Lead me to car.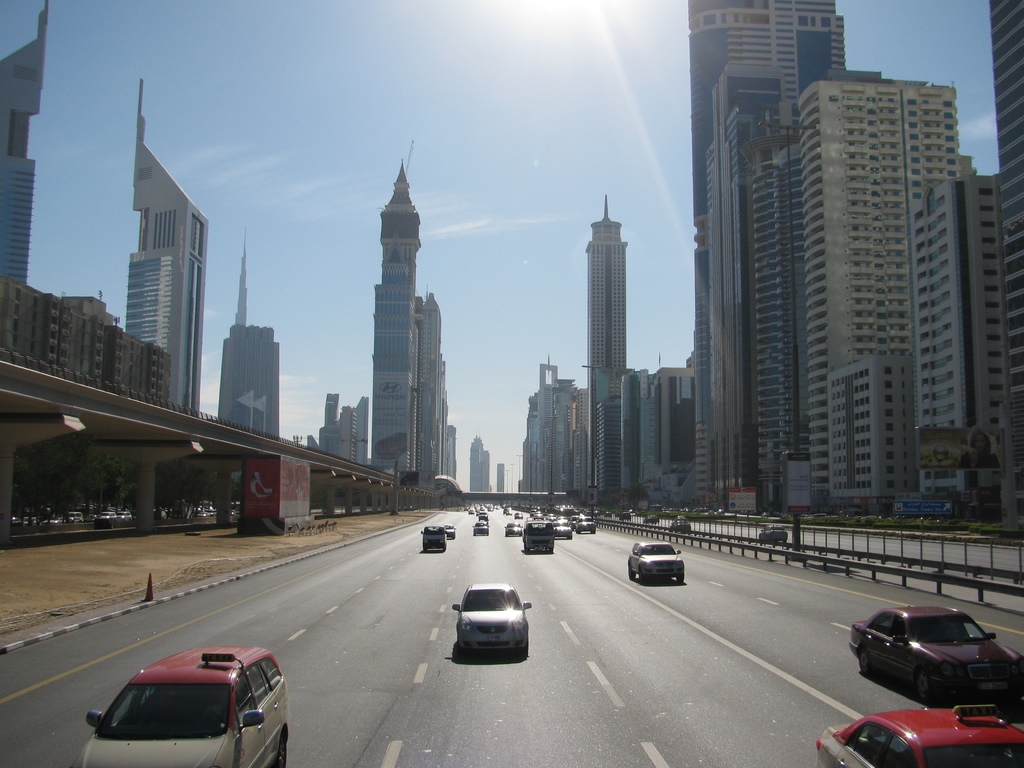
Lead to BBox(621, 538, 686, 589).
